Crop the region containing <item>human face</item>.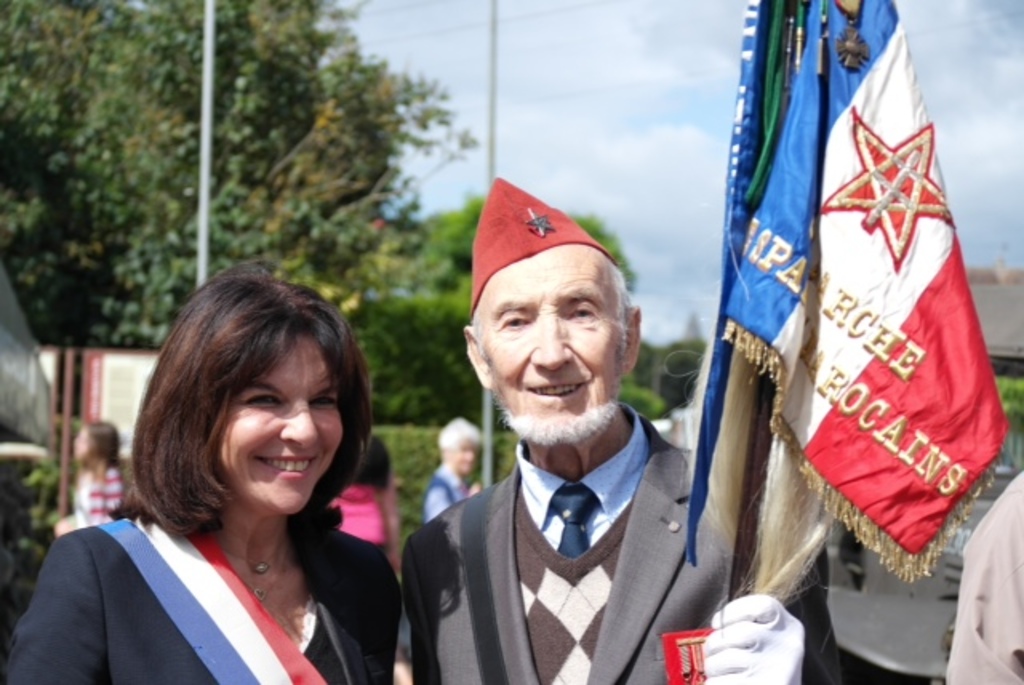
Crop region: select_region(472, 254, 621, 432).
